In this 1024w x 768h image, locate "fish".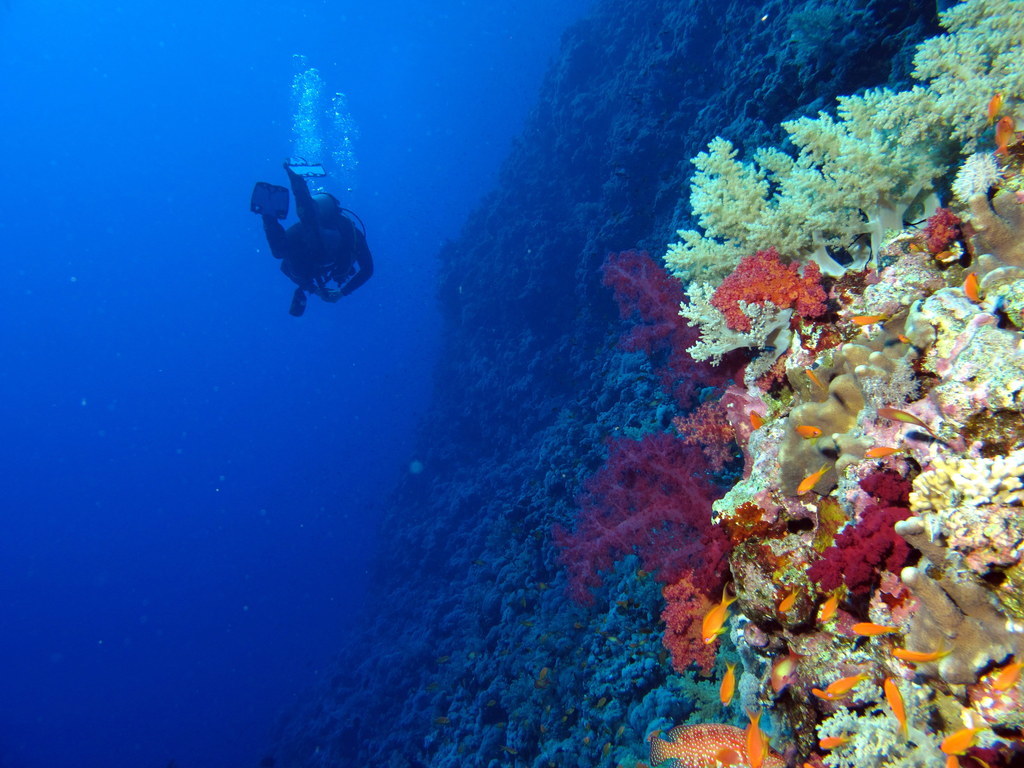
Bounding box: 984,90,1000,128.
